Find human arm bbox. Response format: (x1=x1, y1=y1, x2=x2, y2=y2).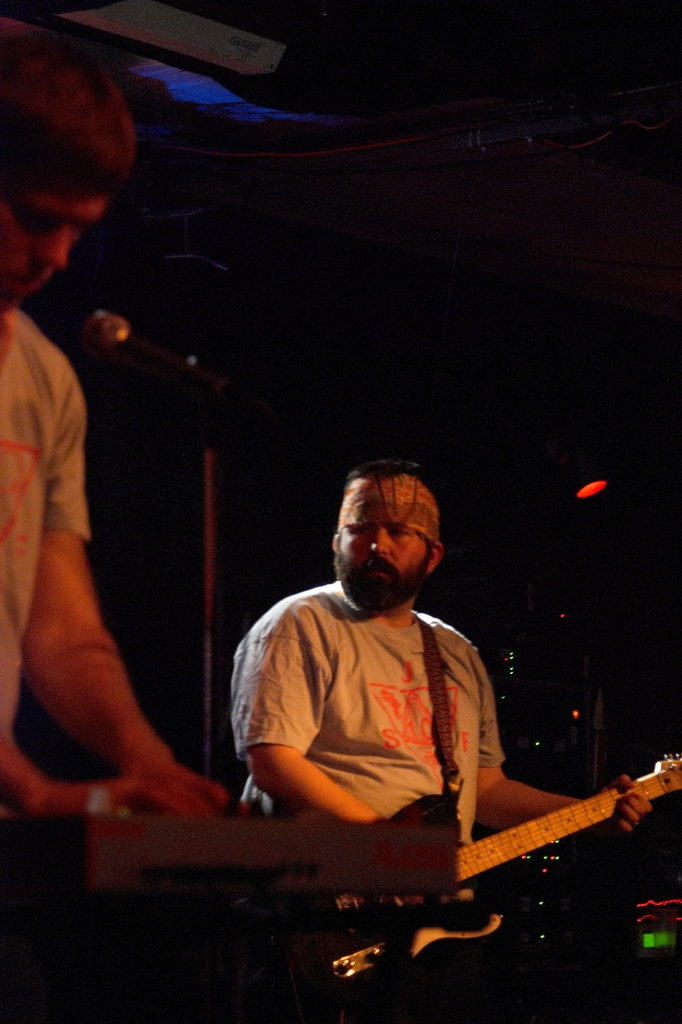
(x1=0, y1=704, x2=125, y2=833).
